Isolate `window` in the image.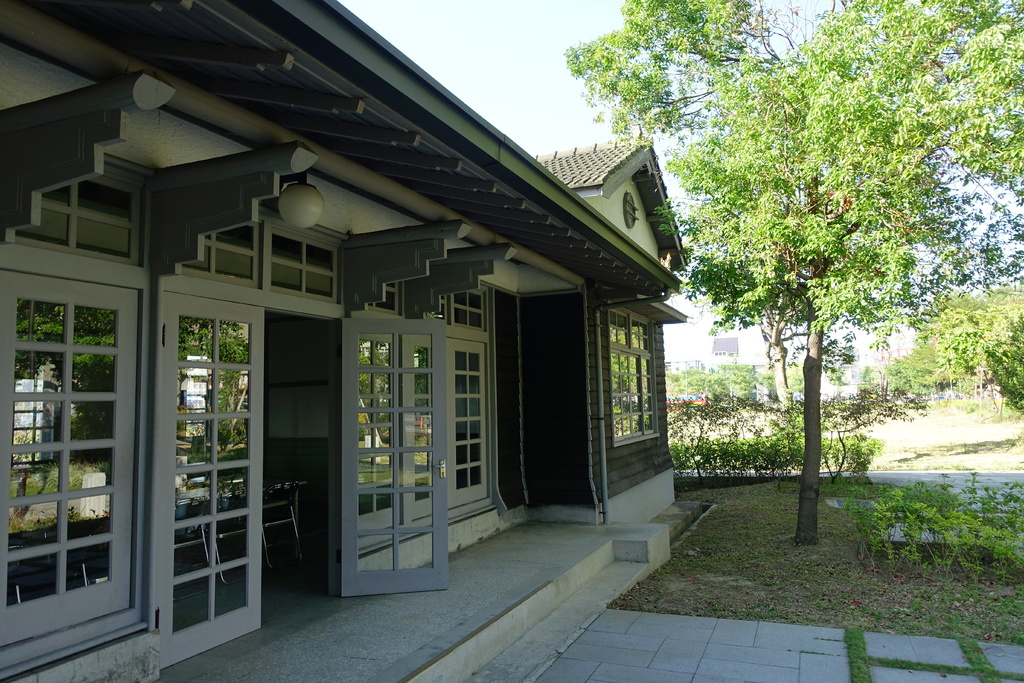
Isolated region: 452 290 488 332.
